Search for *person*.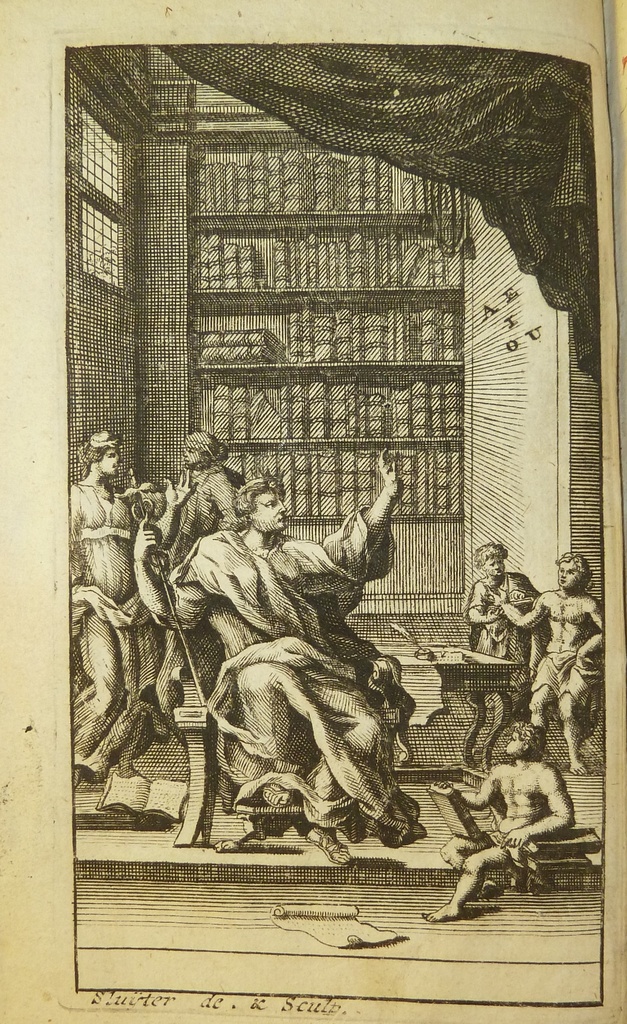
Found at x1=135, y1=447, x2=428, y2=865.
